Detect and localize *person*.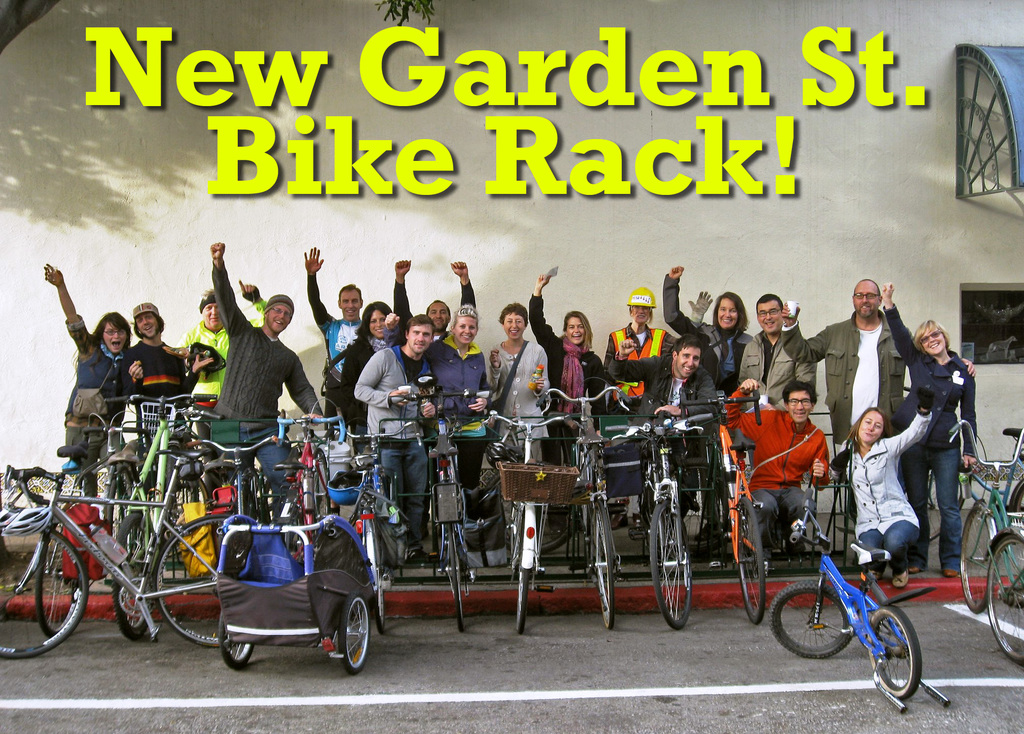
Localized at (x1=43, y1=266, x2=138, y2=509).
